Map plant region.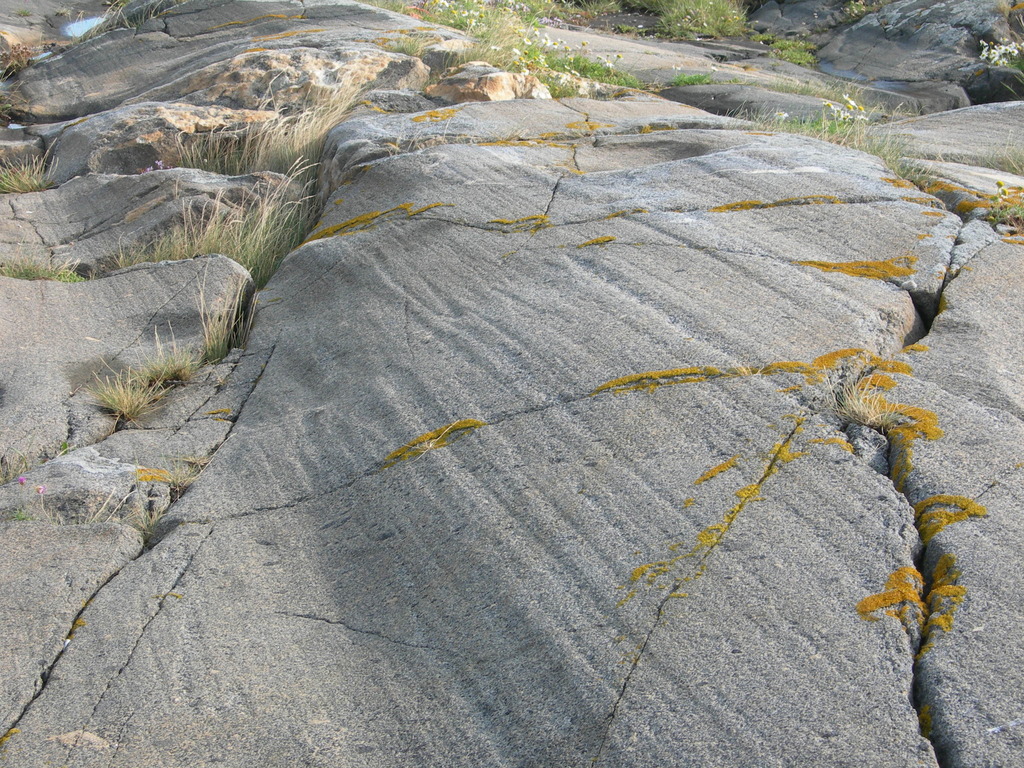
Mapped to BBox(823, 362, 913, 428).
